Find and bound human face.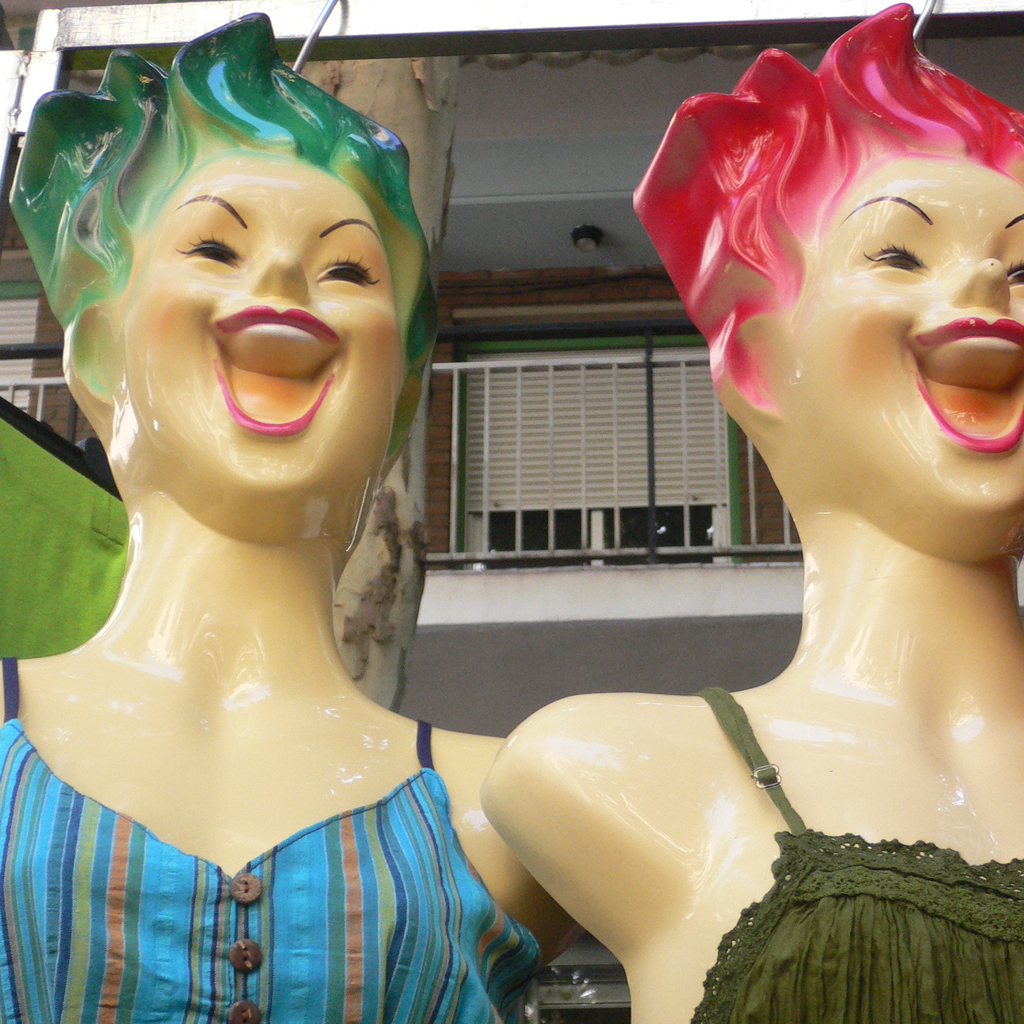
Bound: [771,157,1023,545].
